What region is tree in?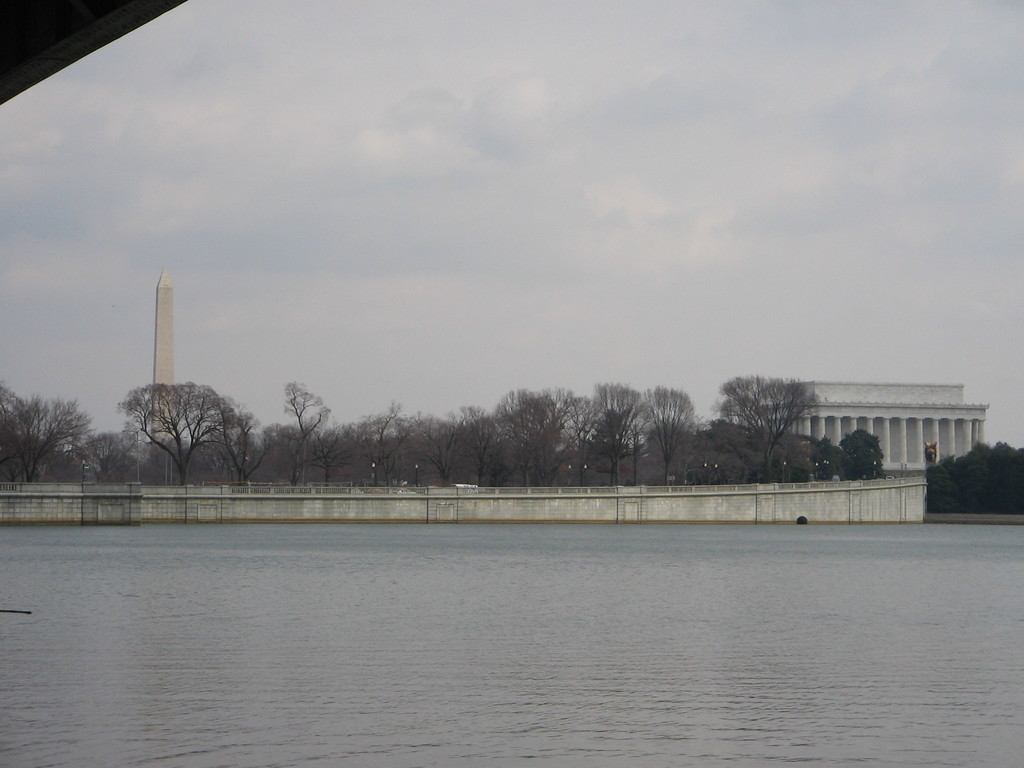
locate(644, 381, 704, 479).
